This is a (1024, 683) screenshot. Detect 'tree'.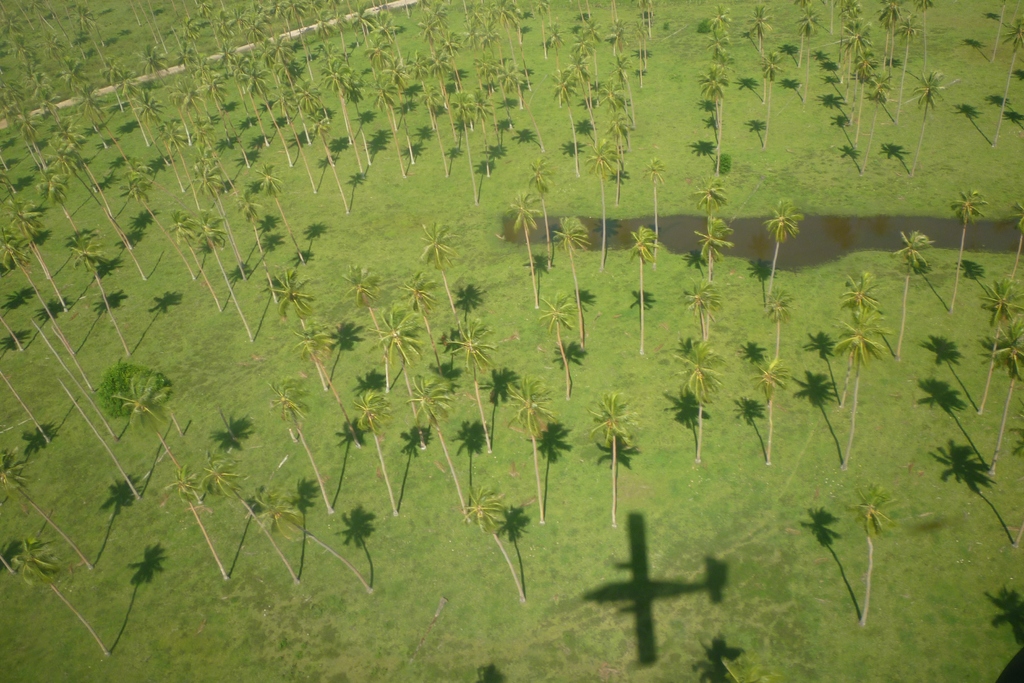
8/532/117/659.
